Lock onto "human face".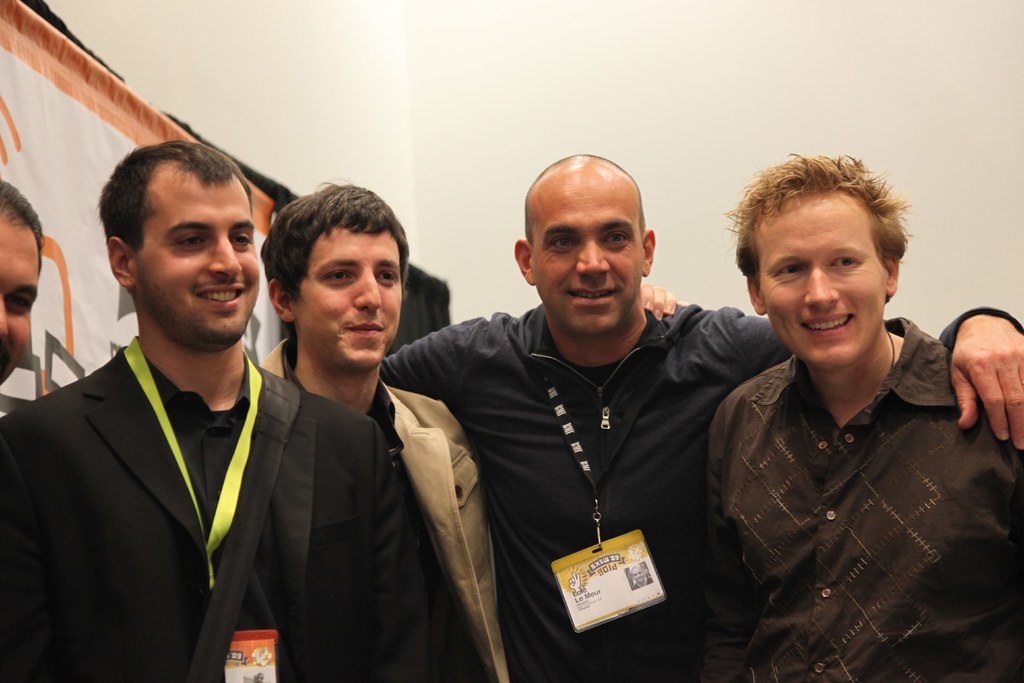
Locked: 0/216/38/384.
